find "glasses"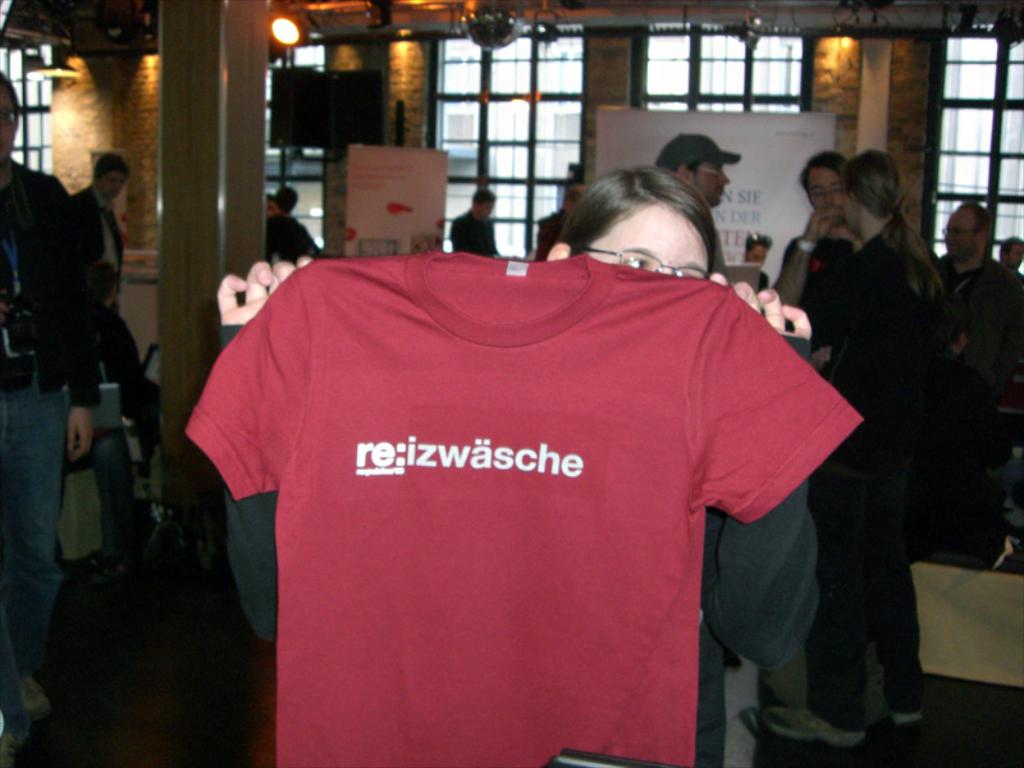
{"x1": 590, "y1": 248, "x2": 718, "y2": 303}
